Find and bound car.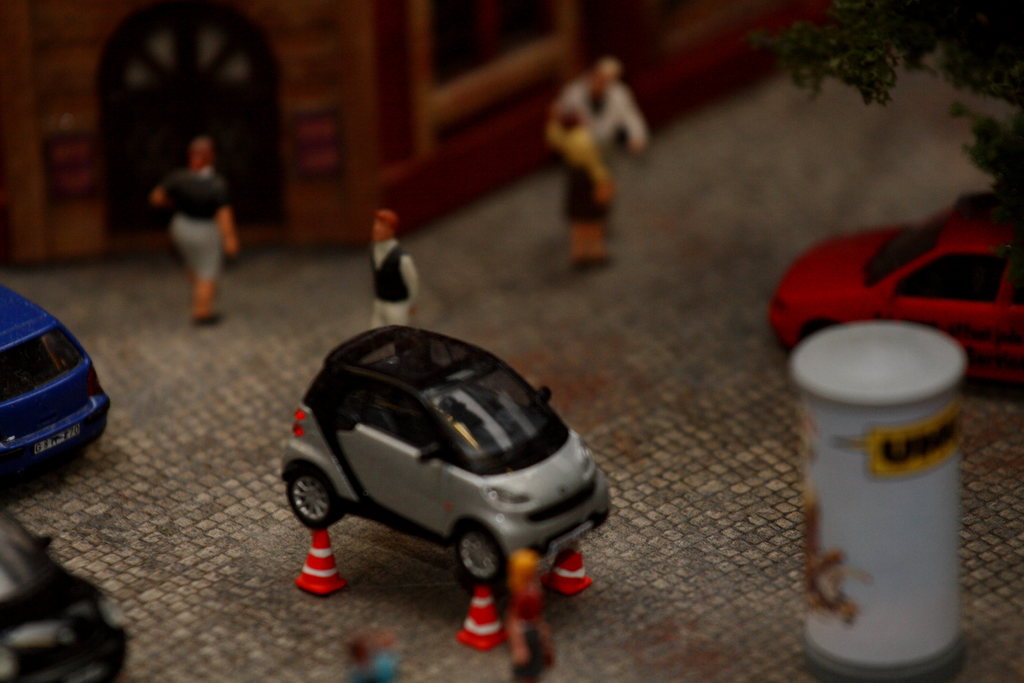
Bound: l=771, t=193, r=1023, b=391.
